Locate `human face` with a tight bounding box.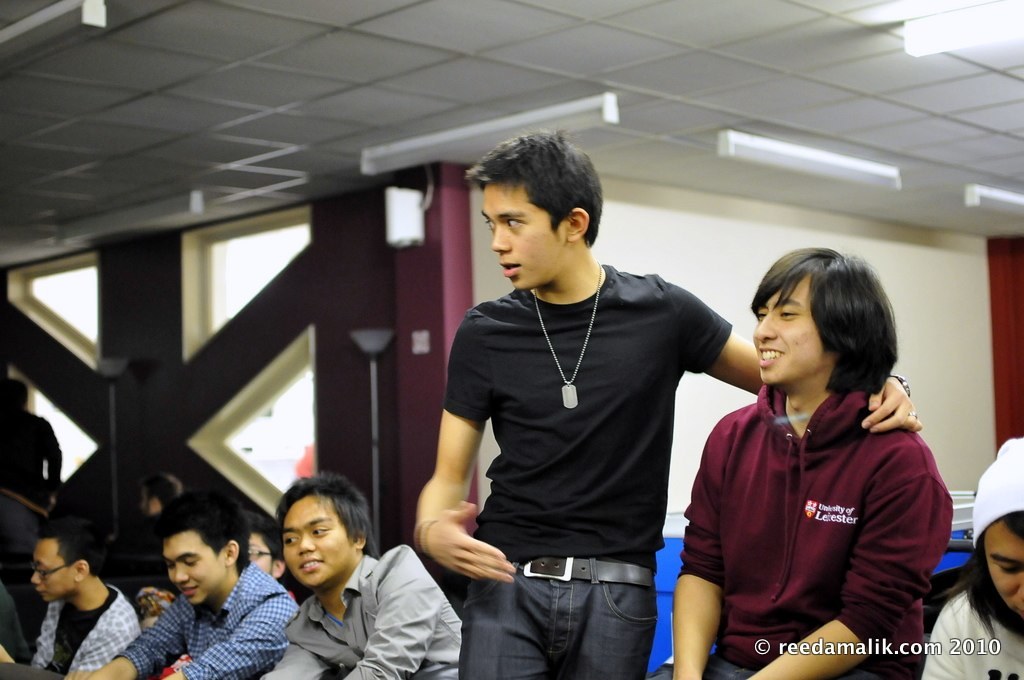
<bbox>164, 537, 222, 601</bbox>.
